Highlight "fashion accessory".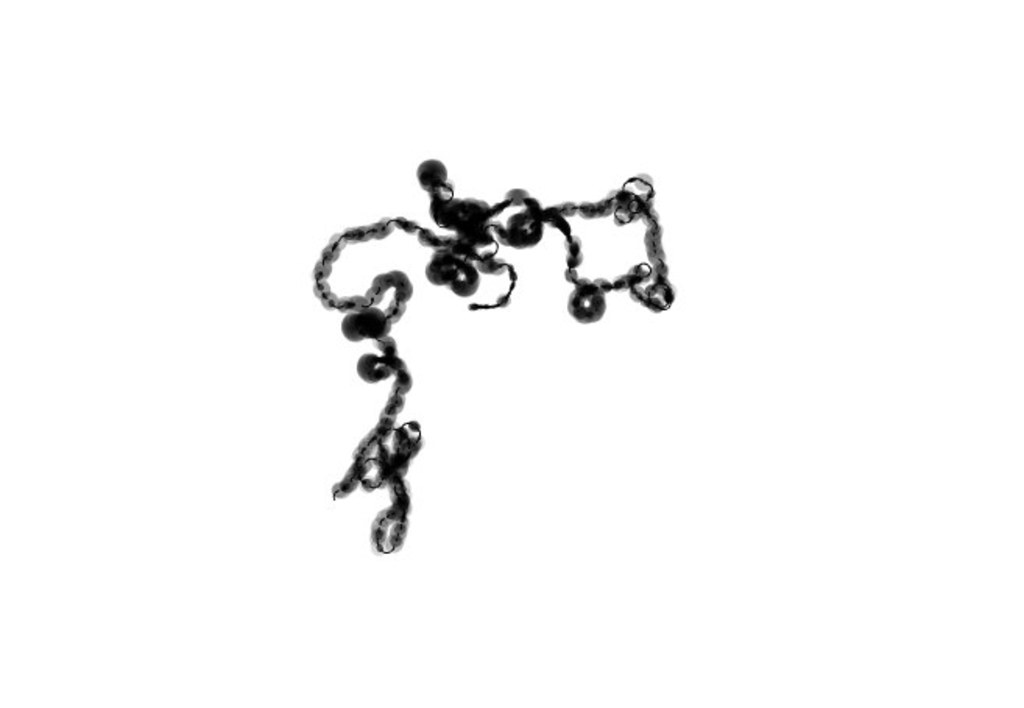
Highlighted region: [left=305, top=159, right=675, bottom=558].
